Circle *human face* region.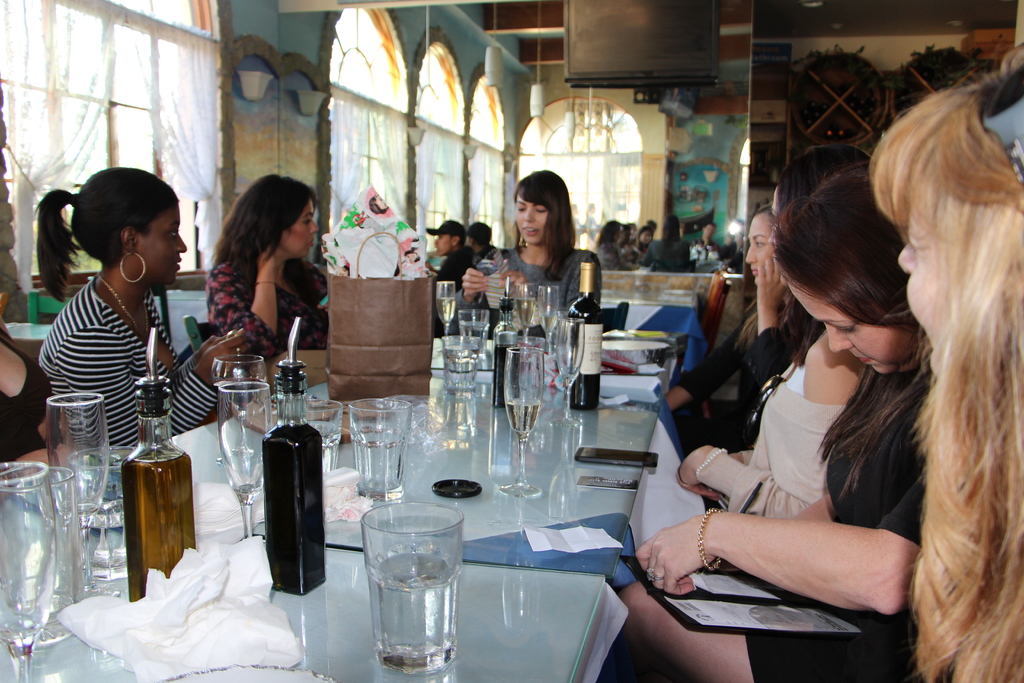
Region: (514,186,552,252).
